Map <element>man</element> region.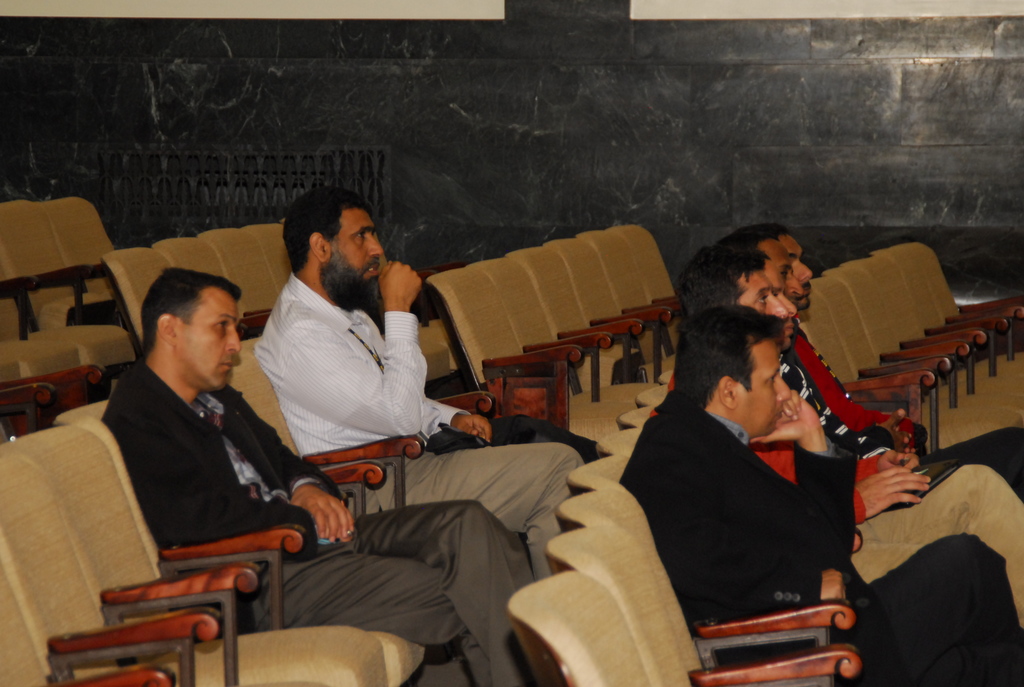
Mapped to <bbox>735, 223, 1023, 455</bbox>.
